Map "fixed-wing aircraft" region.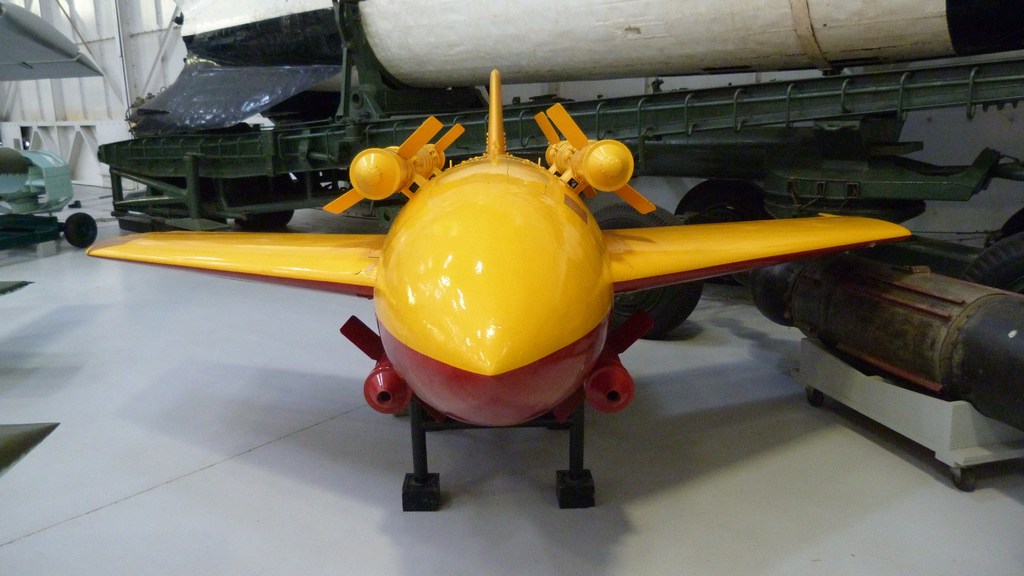
Mapped to bbox=[88, 62, 920, 509].
